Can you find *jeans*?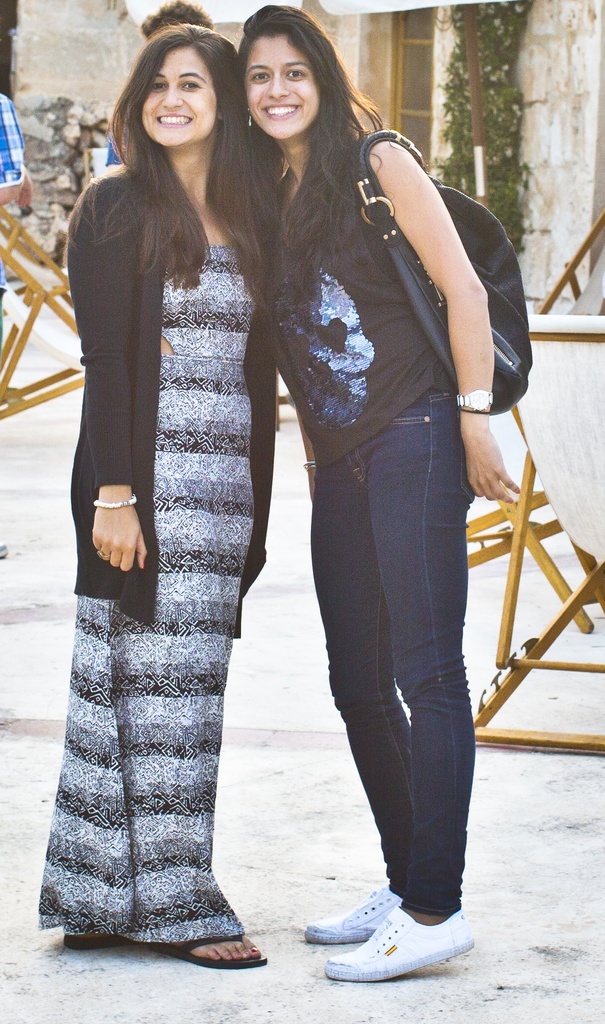
Yes, bounding box: detection(297, 354, 493, 973).
